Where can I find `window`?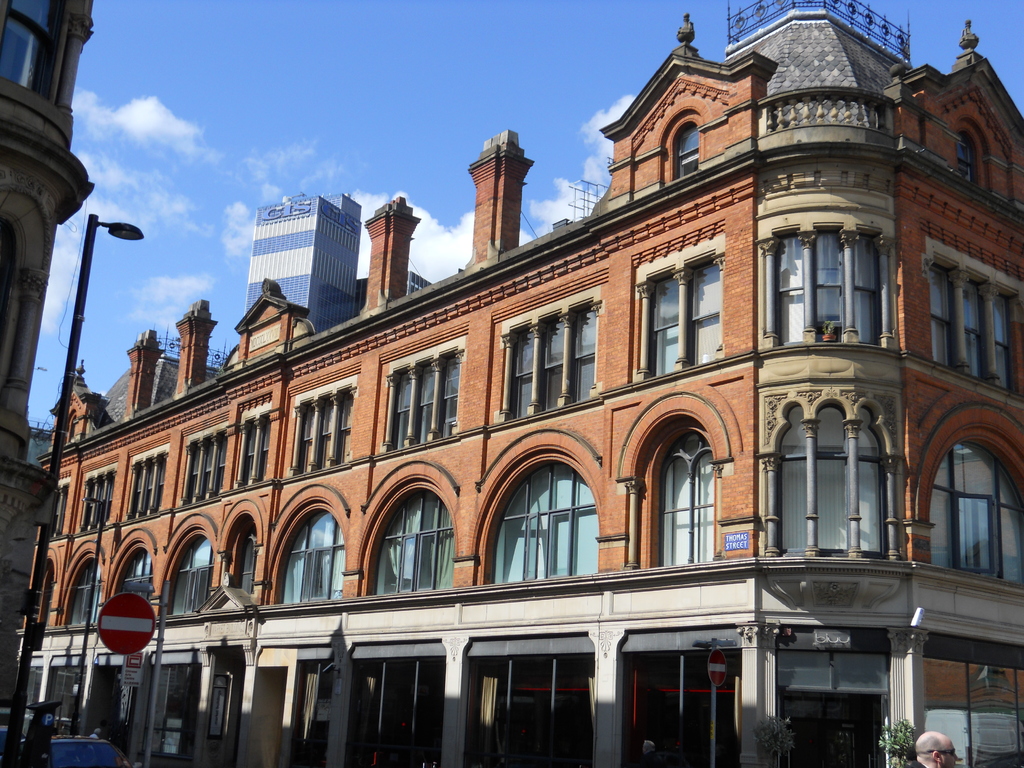
You can find it at left=236, top=413, right=268, bottom=487.
